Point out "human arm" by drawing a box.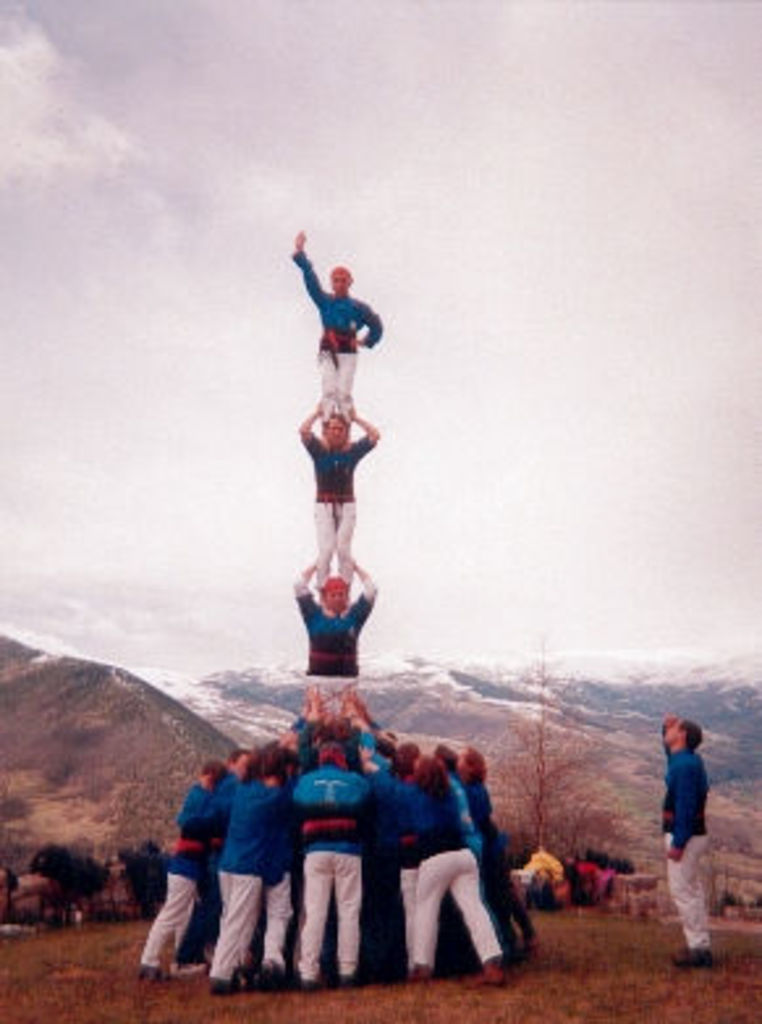
346 550 374 623.
